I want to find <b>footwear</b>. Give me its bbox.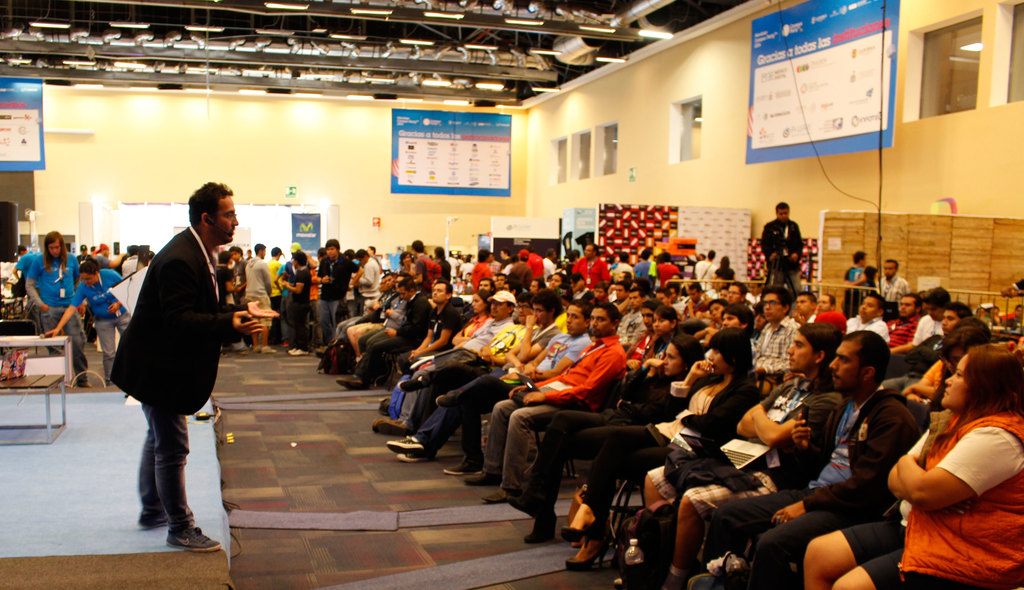
[left=335, top=376, right=357, bottom=385].
